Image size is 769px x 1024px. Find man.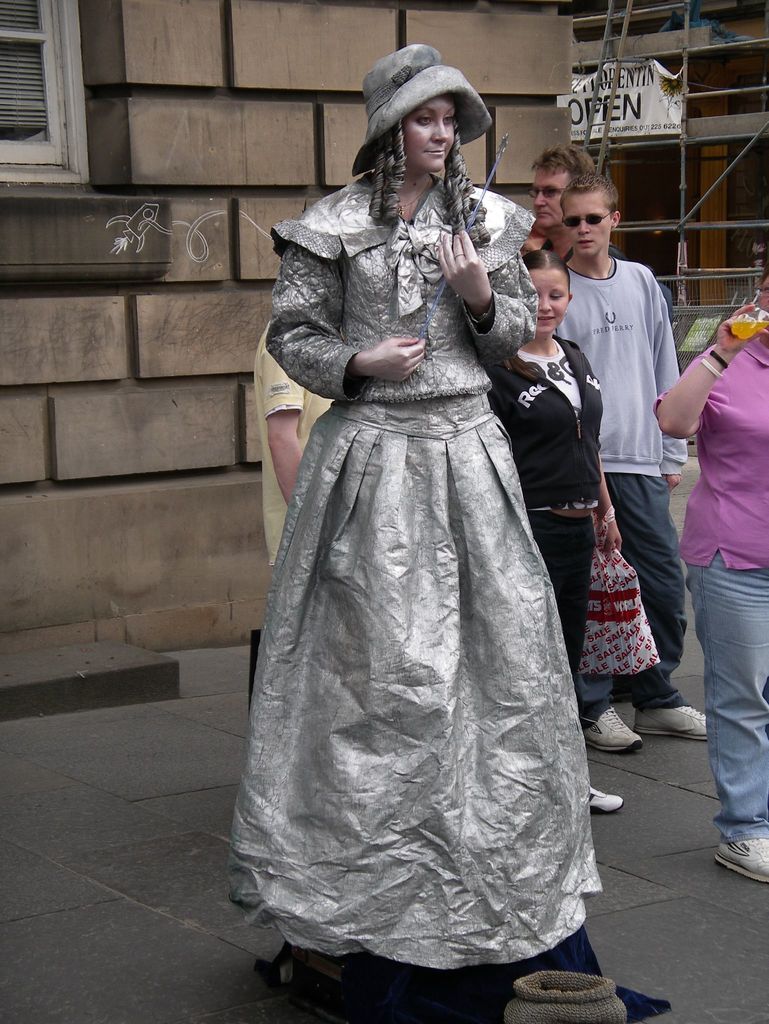
<bbox>651, 267, 768, 883</bbox>.
